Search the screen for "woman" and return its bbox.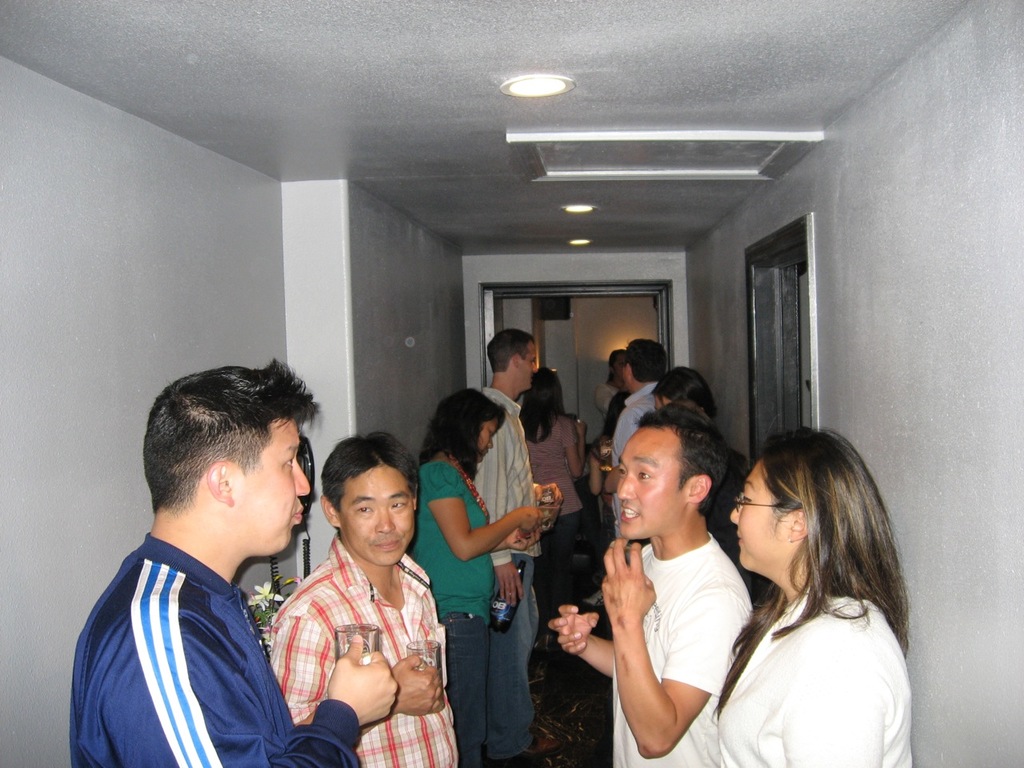
Found: pyautogui.locateOnScreen(518, 366, 587, 631).
